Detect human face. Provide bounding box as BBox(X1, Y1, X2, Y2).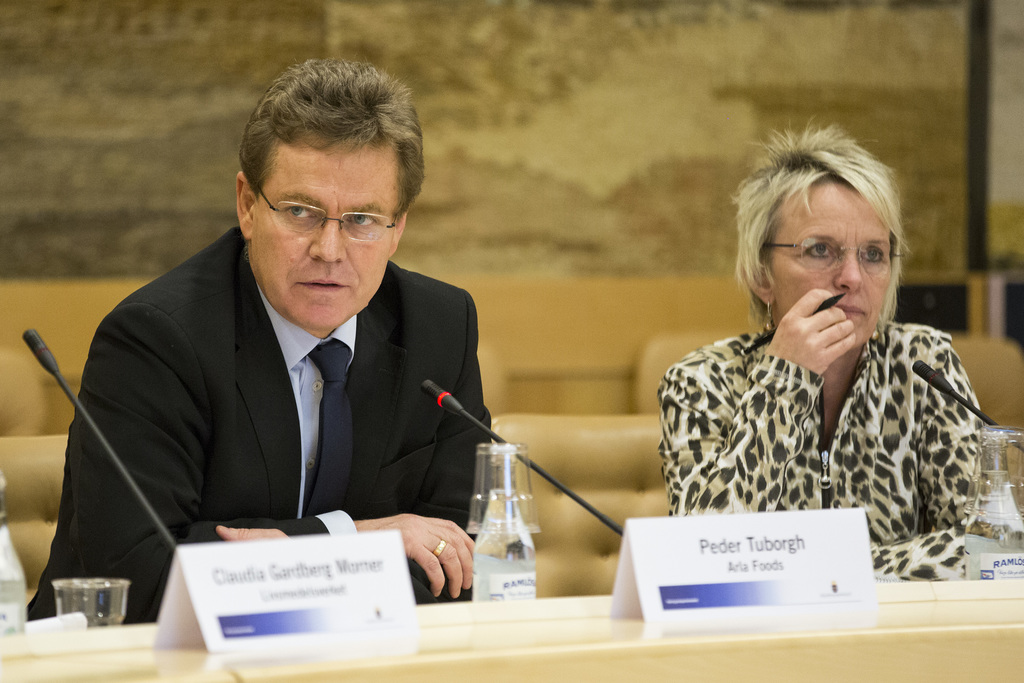
BBox(253, 129, 399, 331).
